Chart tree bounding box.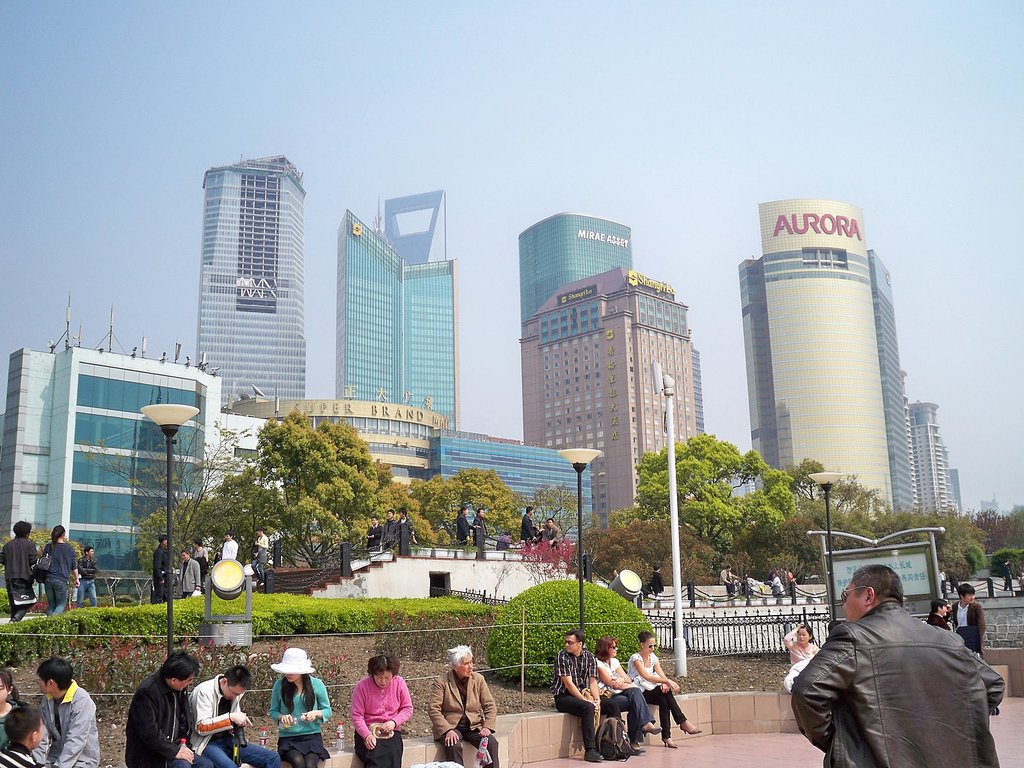
Charted: {"left": 602, "top": 515, "right": 719, "bottom": 598}.
